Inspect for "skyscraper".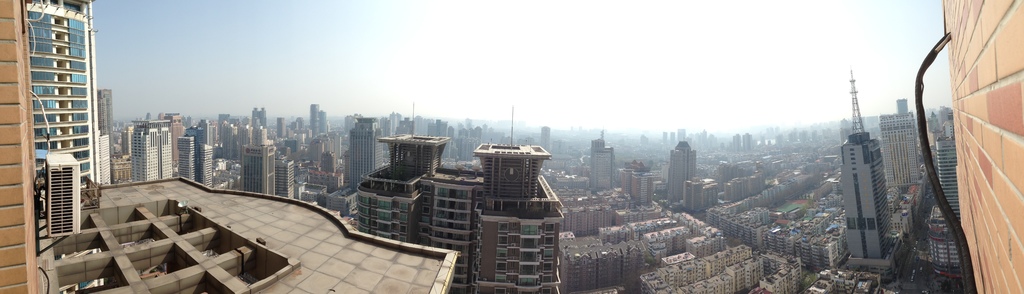
Inspection: 844 128 899 273.
